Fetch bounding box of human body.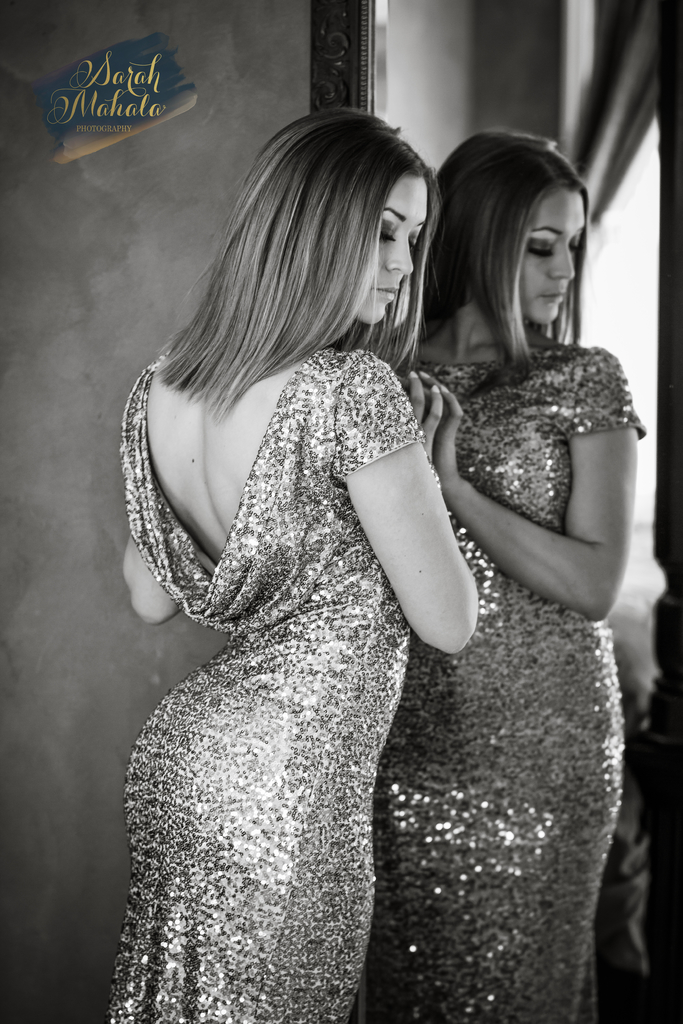
Bbox: <region>349, 118, 645, 1023</region>.
